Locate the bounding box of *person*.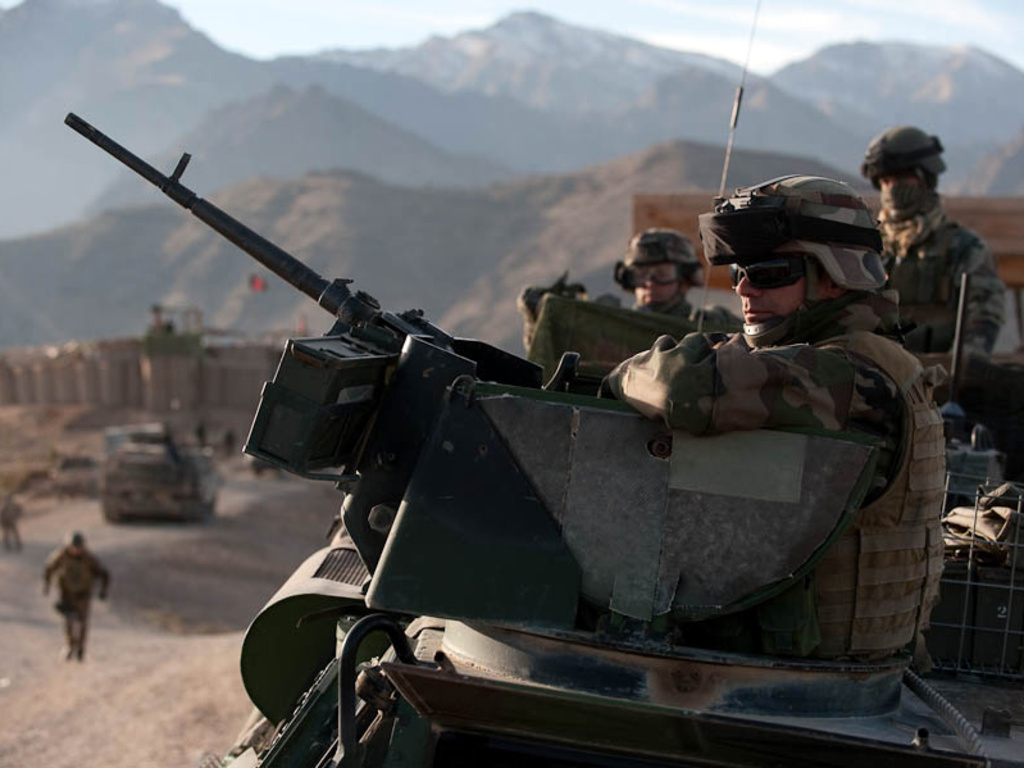
Bounding box: bbox=(604, 176, 947, 671).
